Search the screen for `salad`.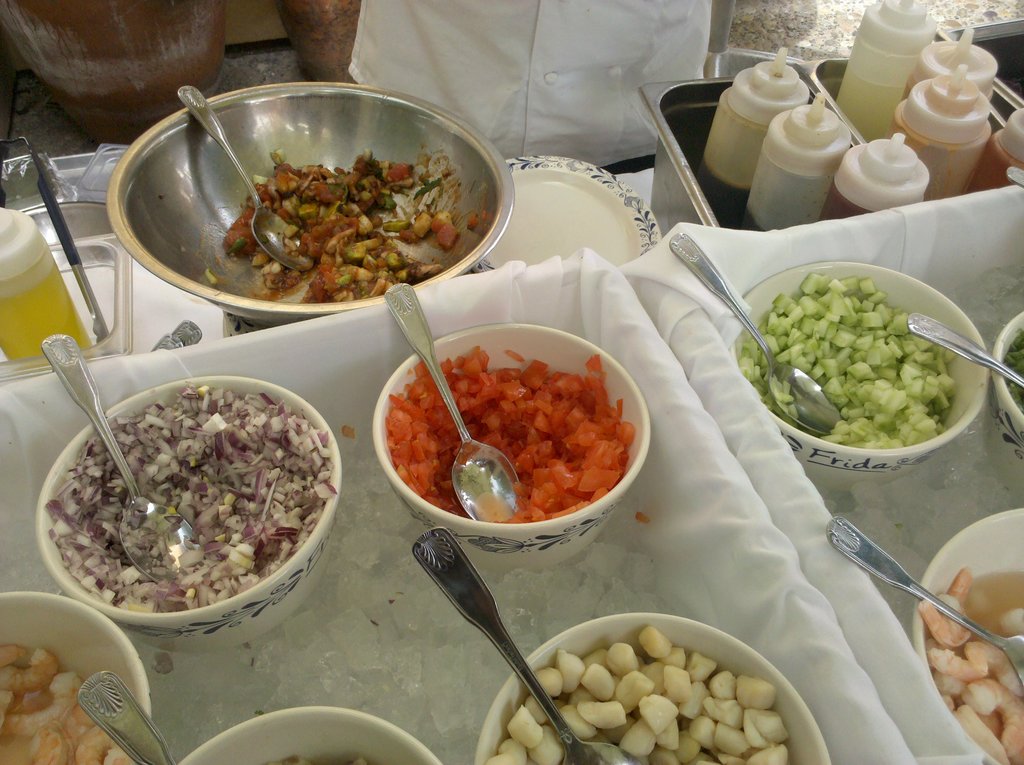
Found at <bbox>221, 141, 492, 303</bbox>.
